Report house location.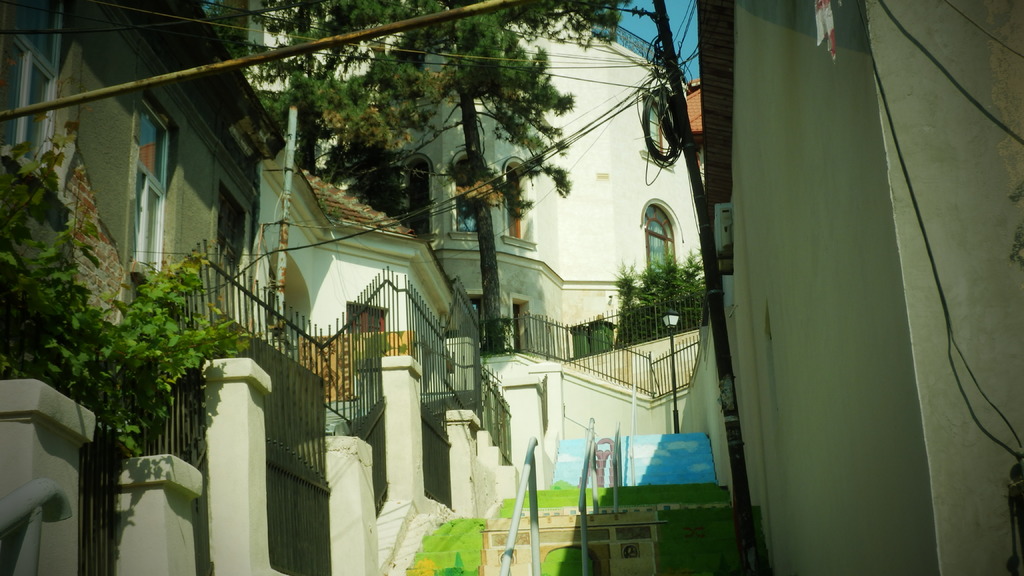
Report: 4/5/284/319.
